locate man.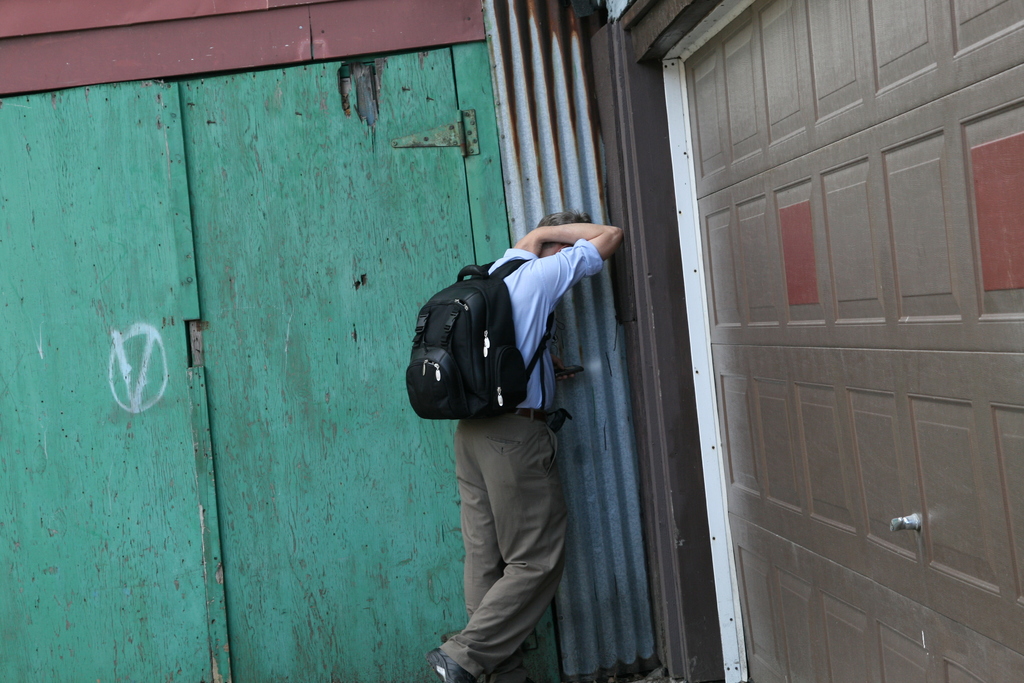
Bounding box: box=[415, 170, 639, 654].
